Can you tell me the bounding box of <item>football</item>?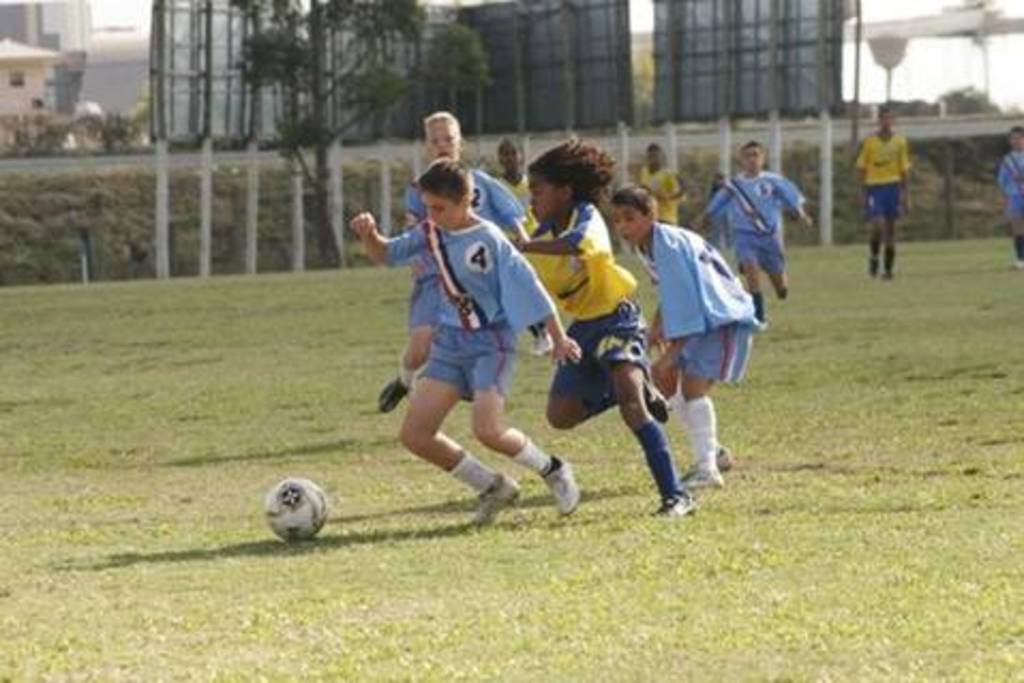
[left=266, top=477, right=332, bottom=546].
